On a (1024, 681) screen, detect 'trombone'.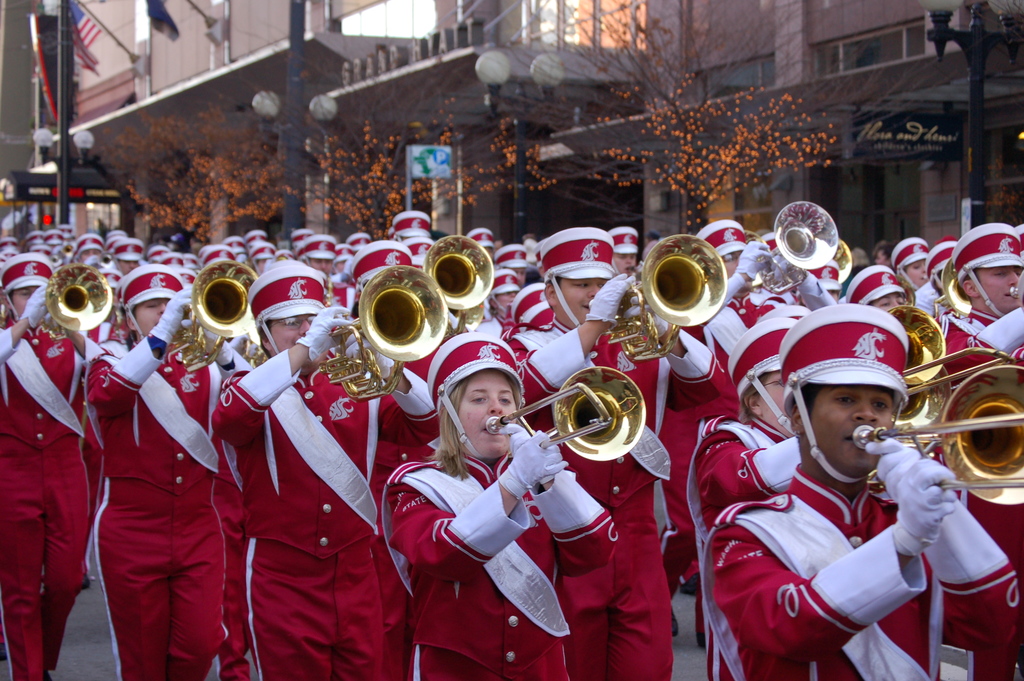
591:229:728:357.
